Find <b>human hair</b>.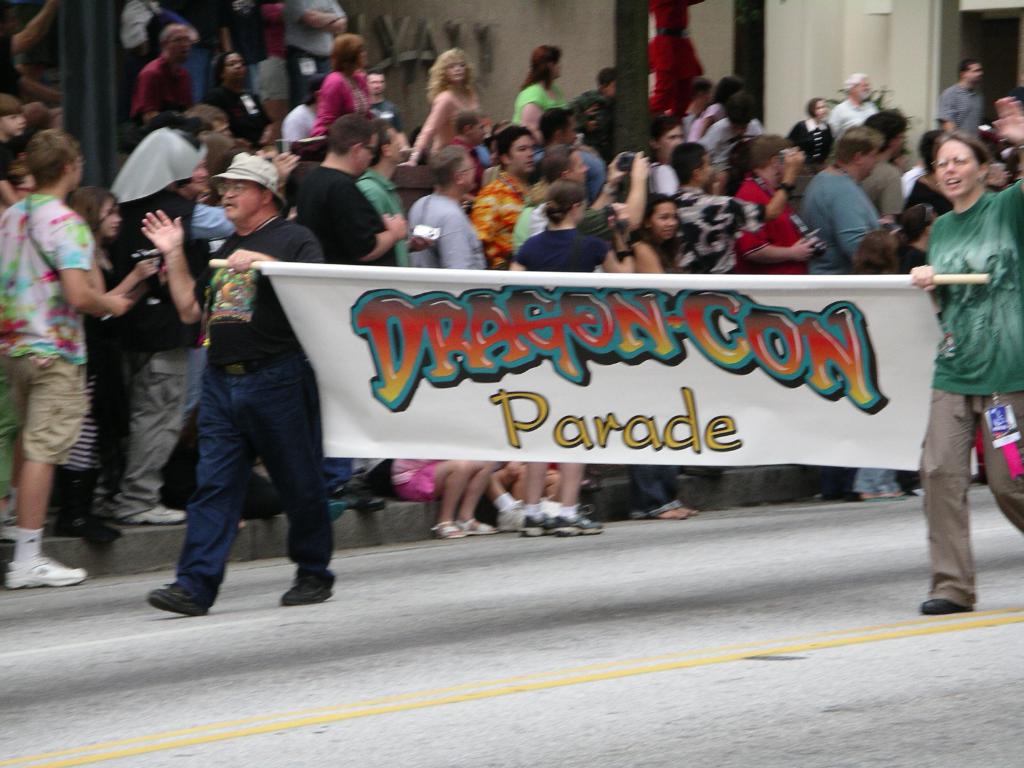
{"left": 185, "top": 103, "right": 232, "bottom": 133}.
